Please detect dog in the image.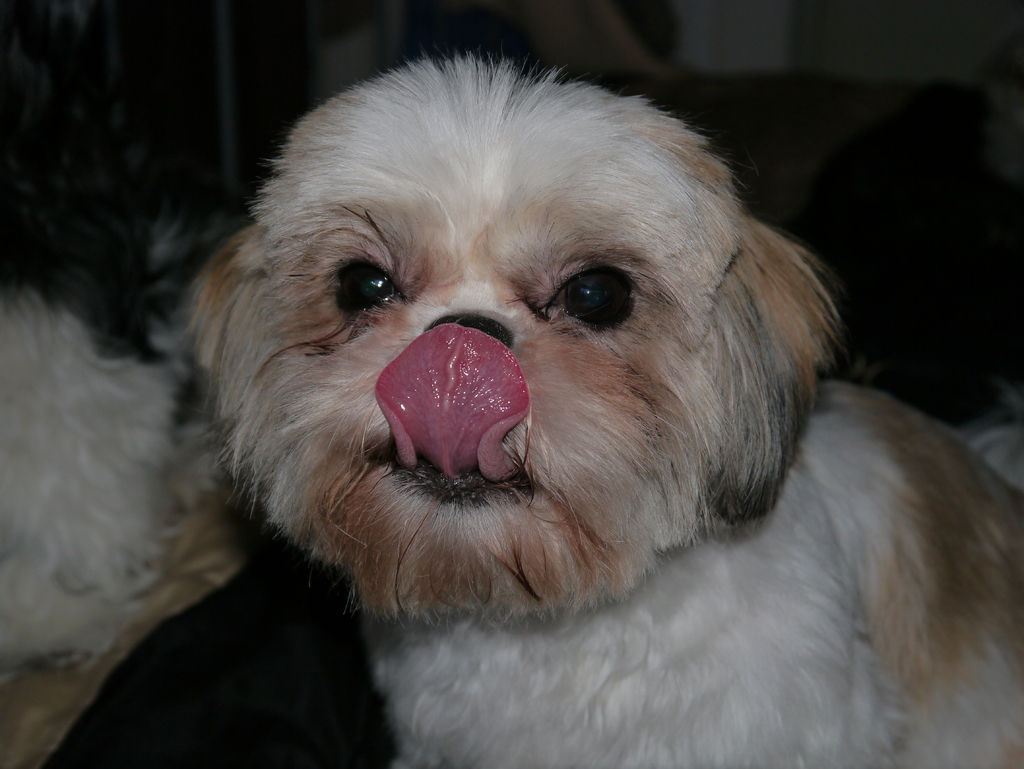
170 46 1023 768.
